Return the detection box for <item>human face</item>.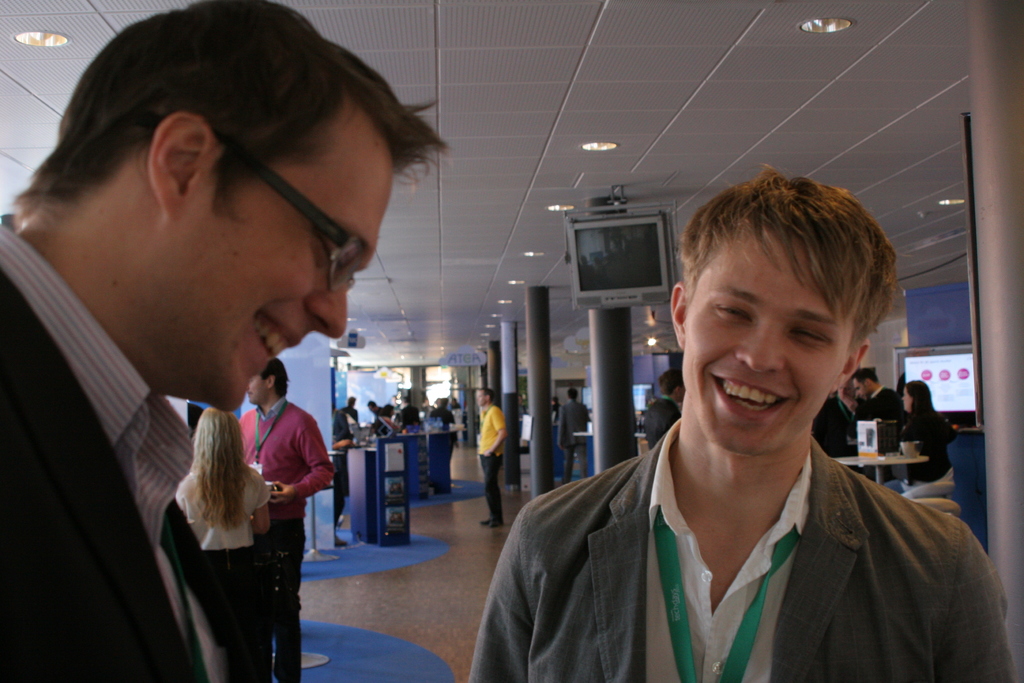
x1=246 y1=377 x2=262 y2=407.
